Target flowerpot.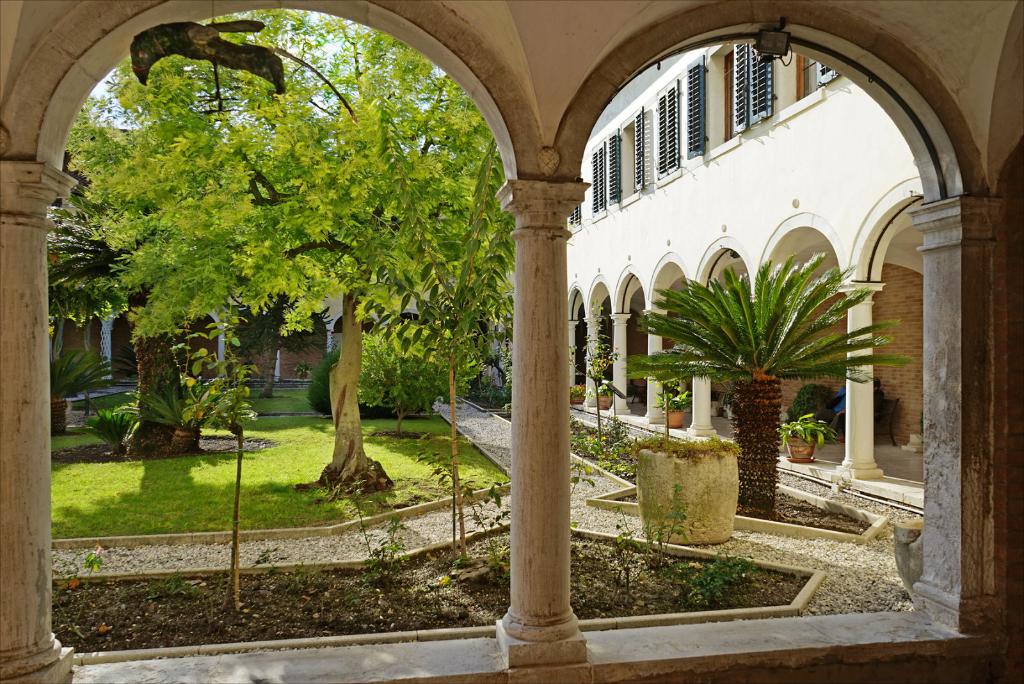
Target region: l=790, t=436, r=811, b=464.
